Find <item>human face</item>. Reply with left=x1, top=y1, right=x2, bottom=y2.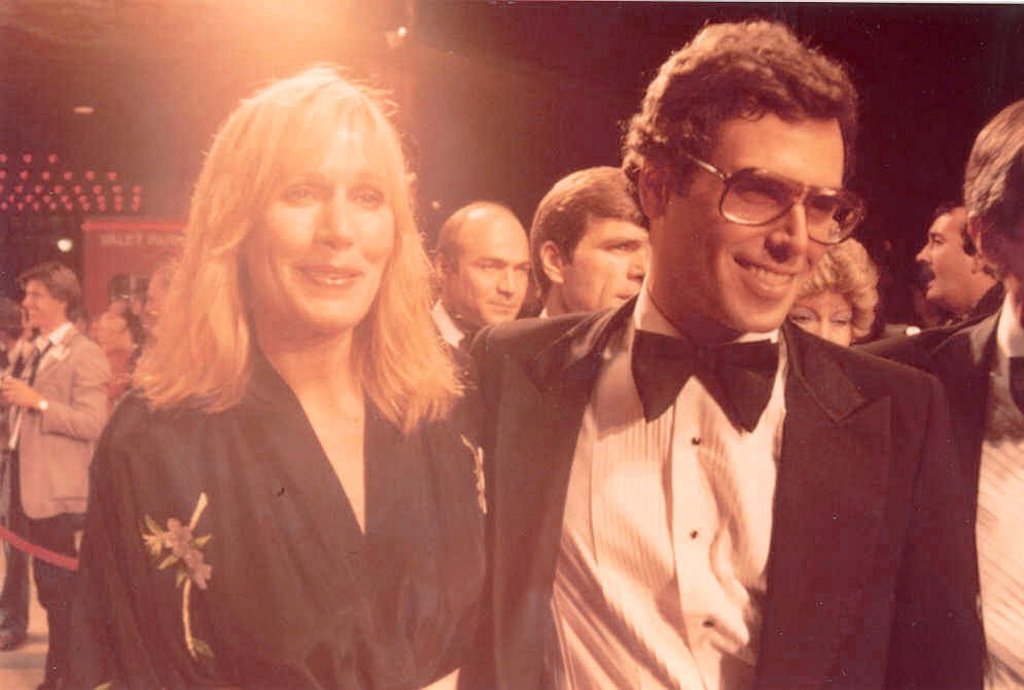
left=917, top=214, right=985, bottom=308.
